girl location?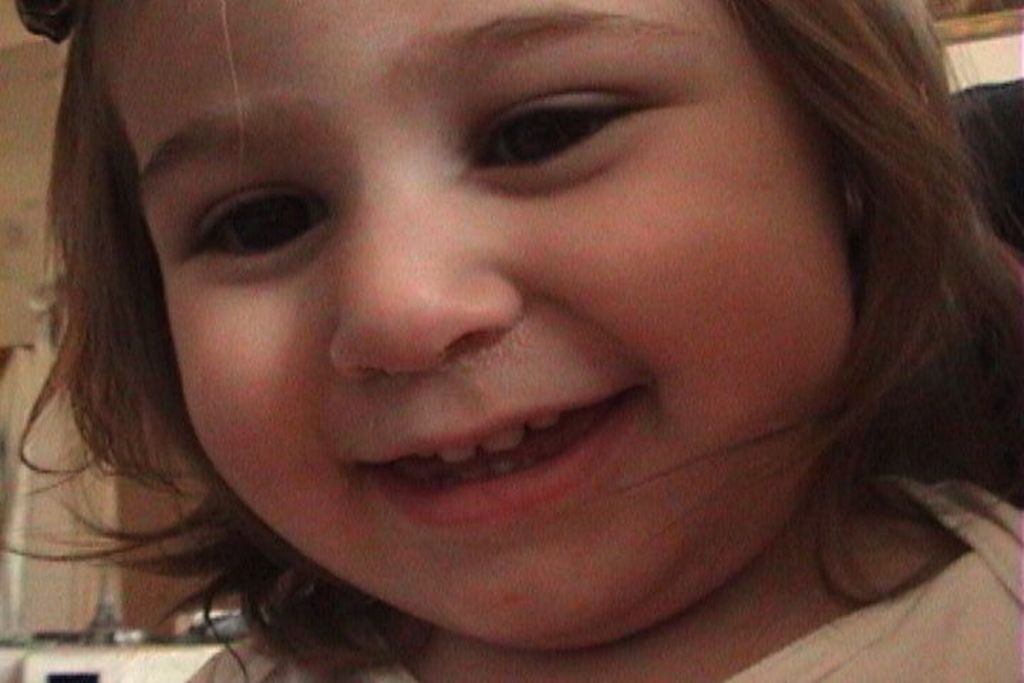
select_region(14, 0, 1023, 682)
